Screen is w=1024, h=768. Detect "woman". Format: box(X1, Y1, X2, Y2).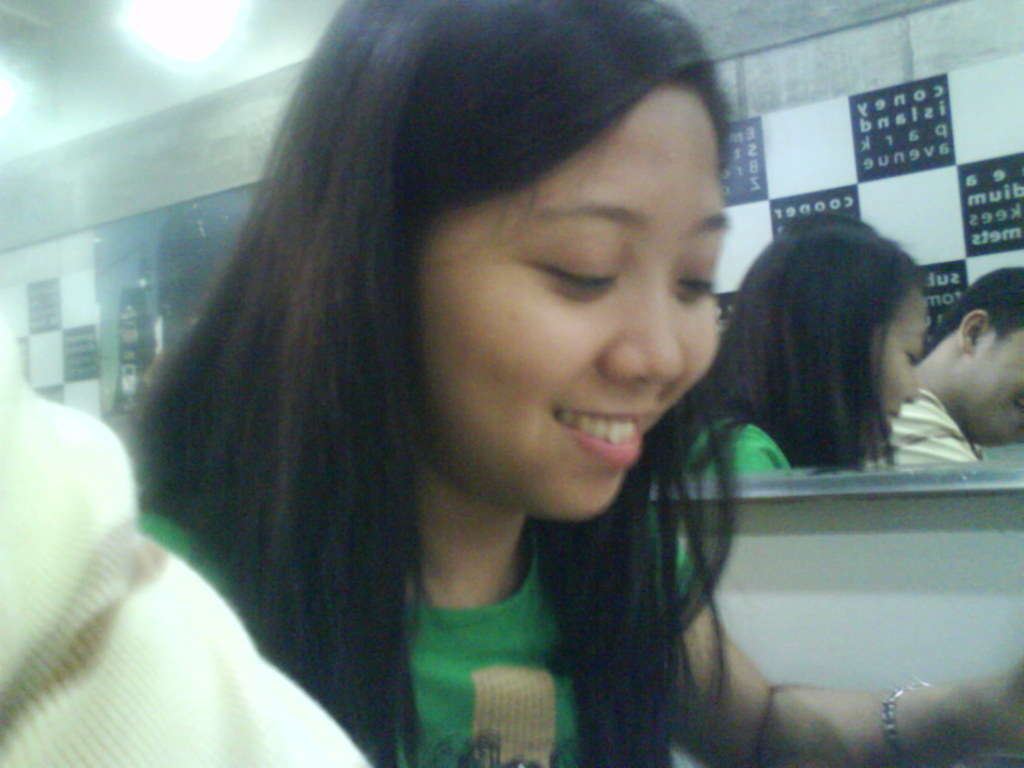
box(68, 23, 894, 753).
